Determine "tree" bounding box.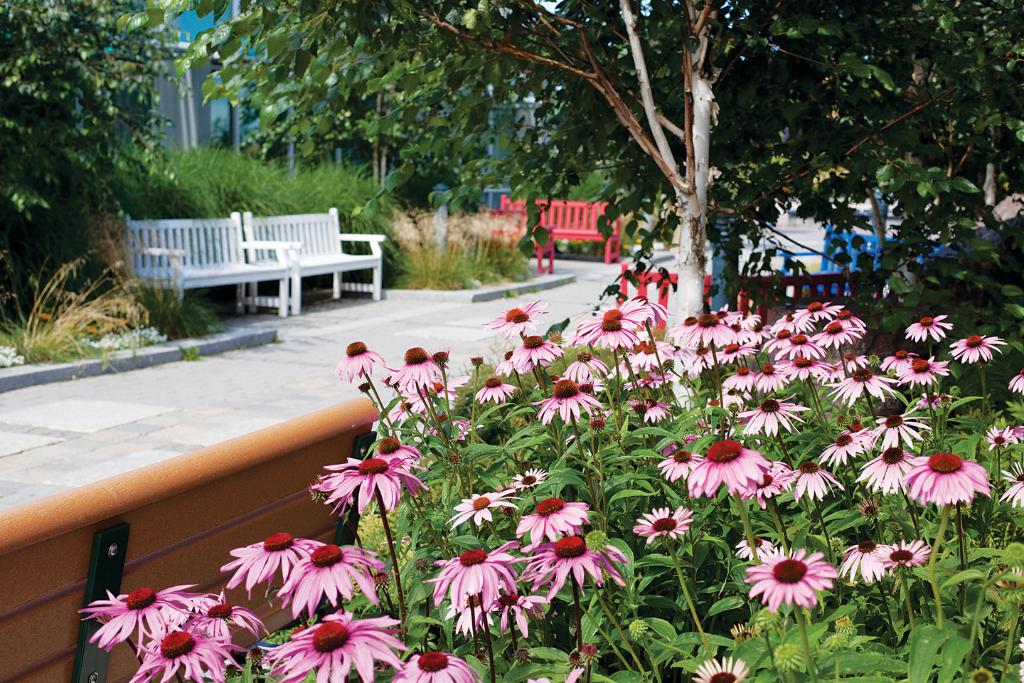
Determined: detection(0, 0, 193, 305).
